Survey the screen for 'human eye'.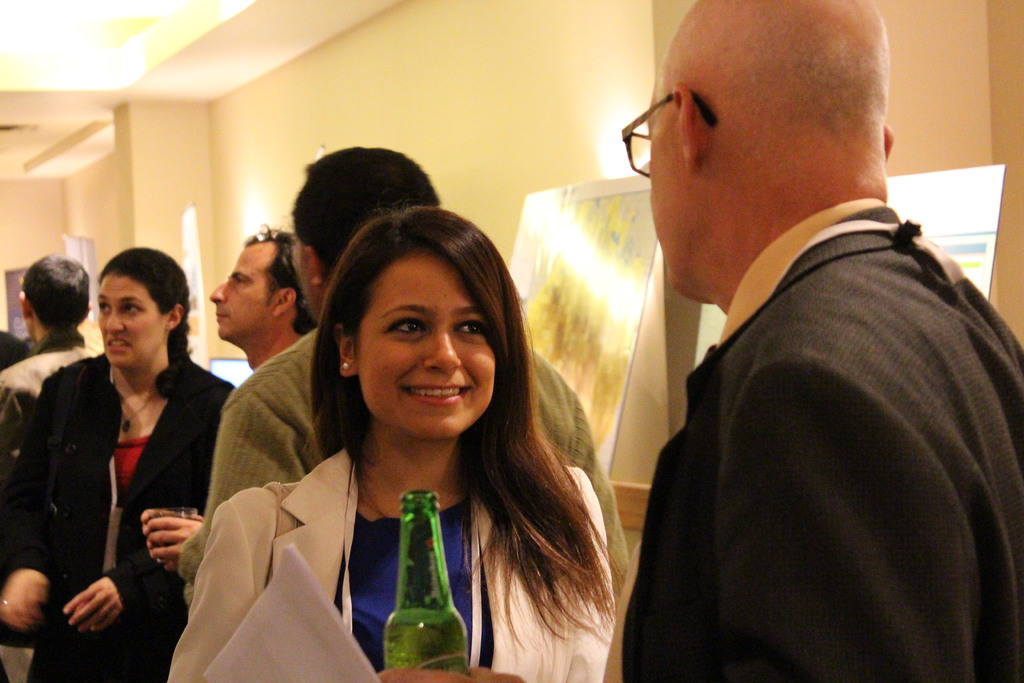
Survey found: (385, 315, 431, 343).
